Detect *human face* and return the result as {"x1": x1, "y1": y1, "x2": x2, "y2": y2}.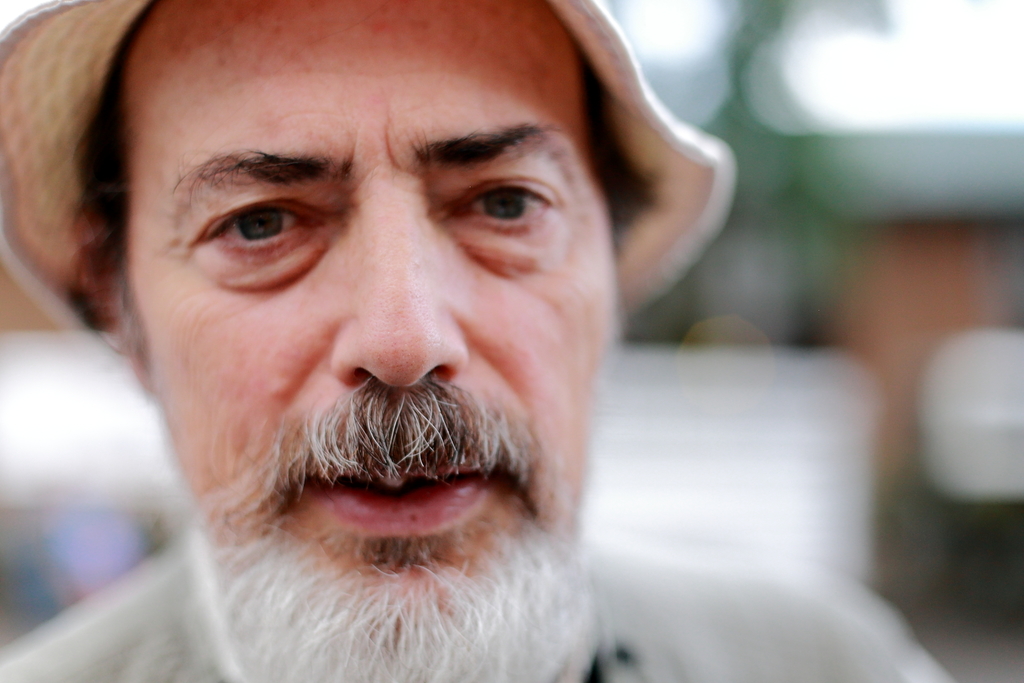
{"x1": 114, "y1": 0, "x2": 619, "y2": 682}.
